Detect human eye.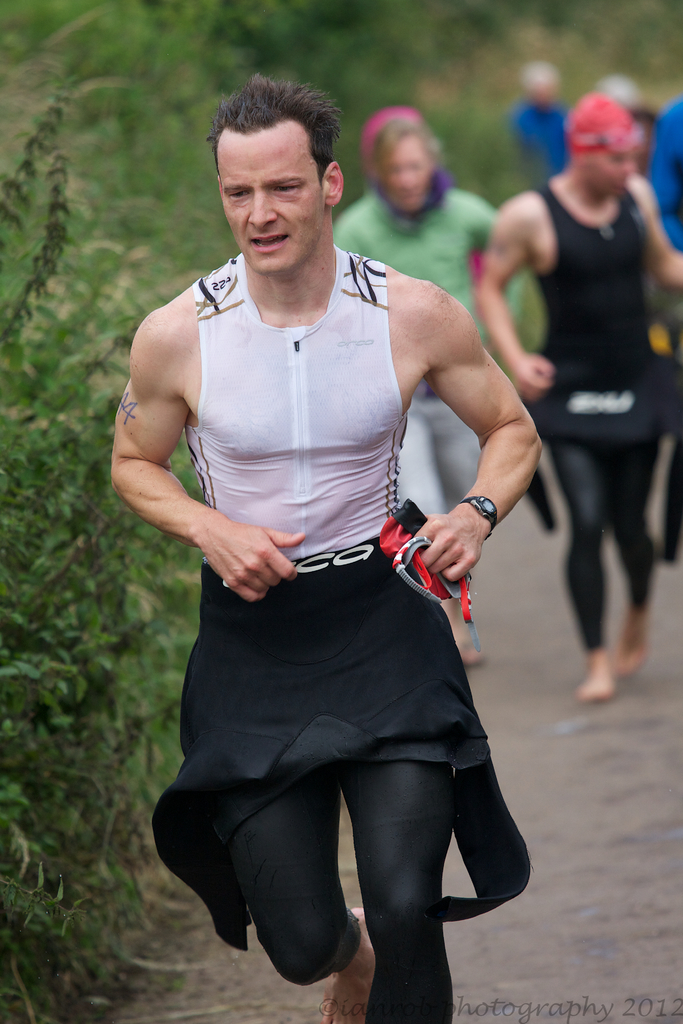
Detected at Rect(270, 179, 301, 200).
